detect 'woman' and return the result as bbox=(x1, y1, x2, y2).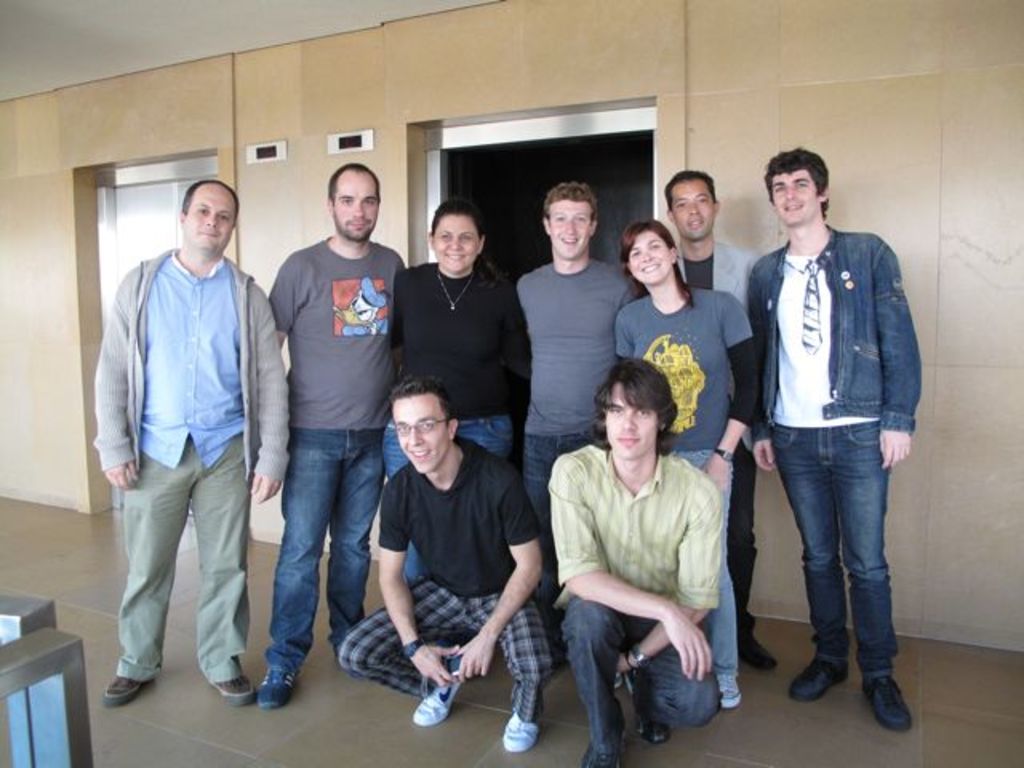
bbox=(384, 205, 528, 594).
